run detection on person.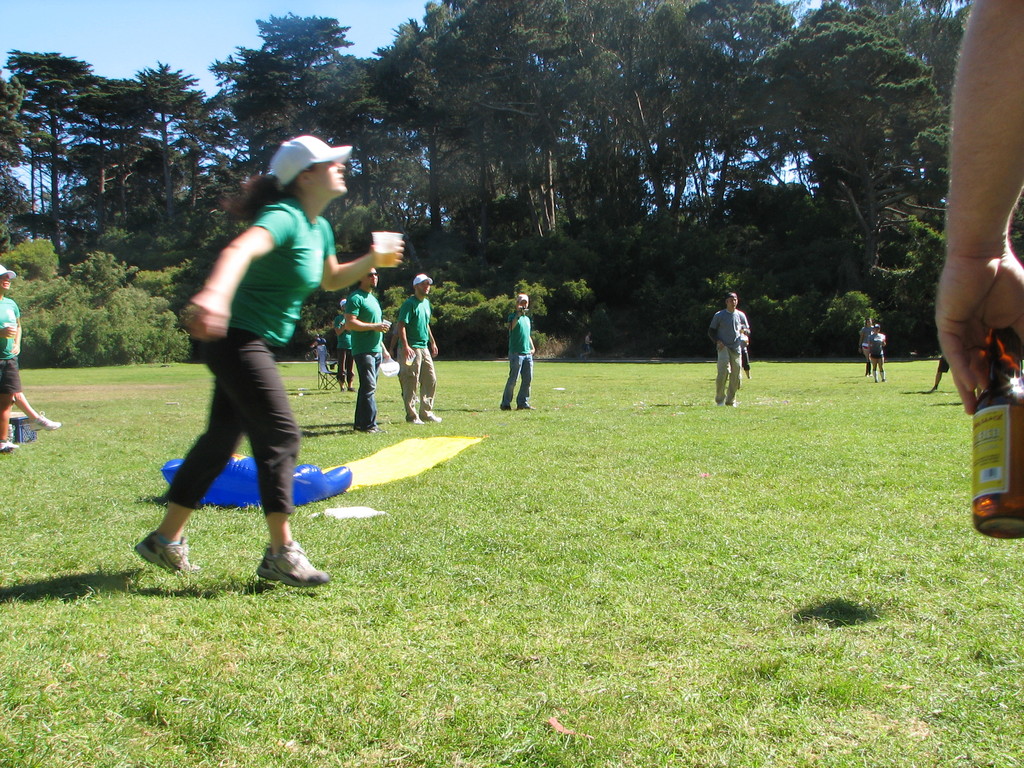
Result: [501, 294, 534, 414].
